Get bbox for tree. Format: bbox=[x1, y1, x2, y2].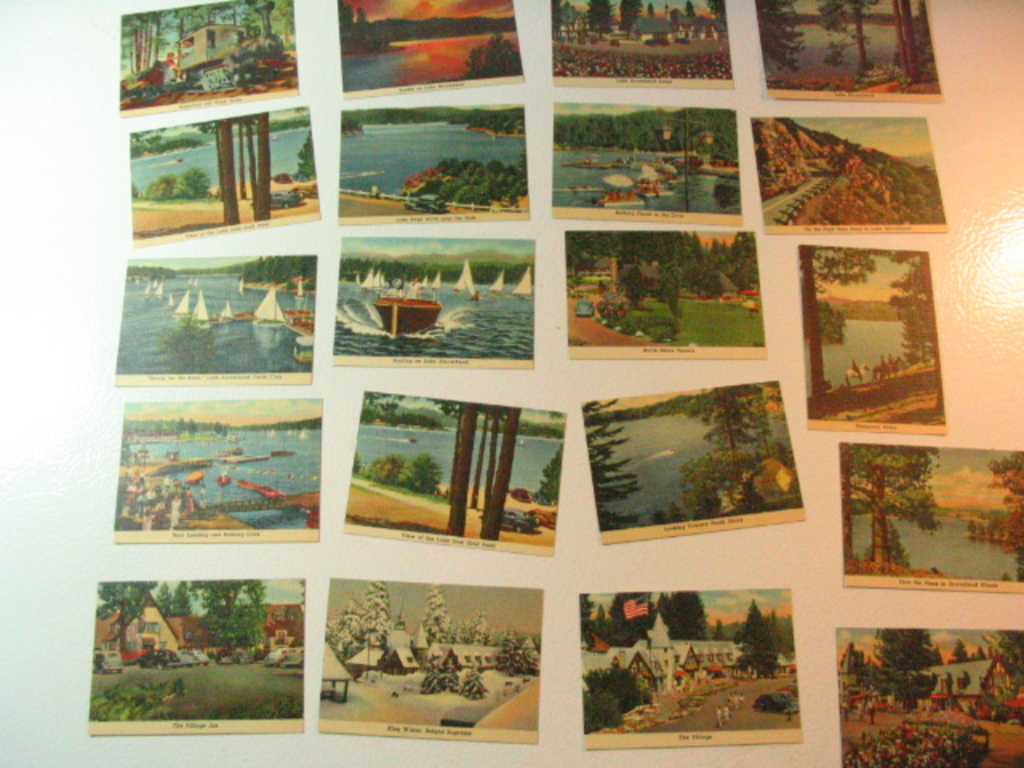
bbox=[755, 0, 803, 82].
